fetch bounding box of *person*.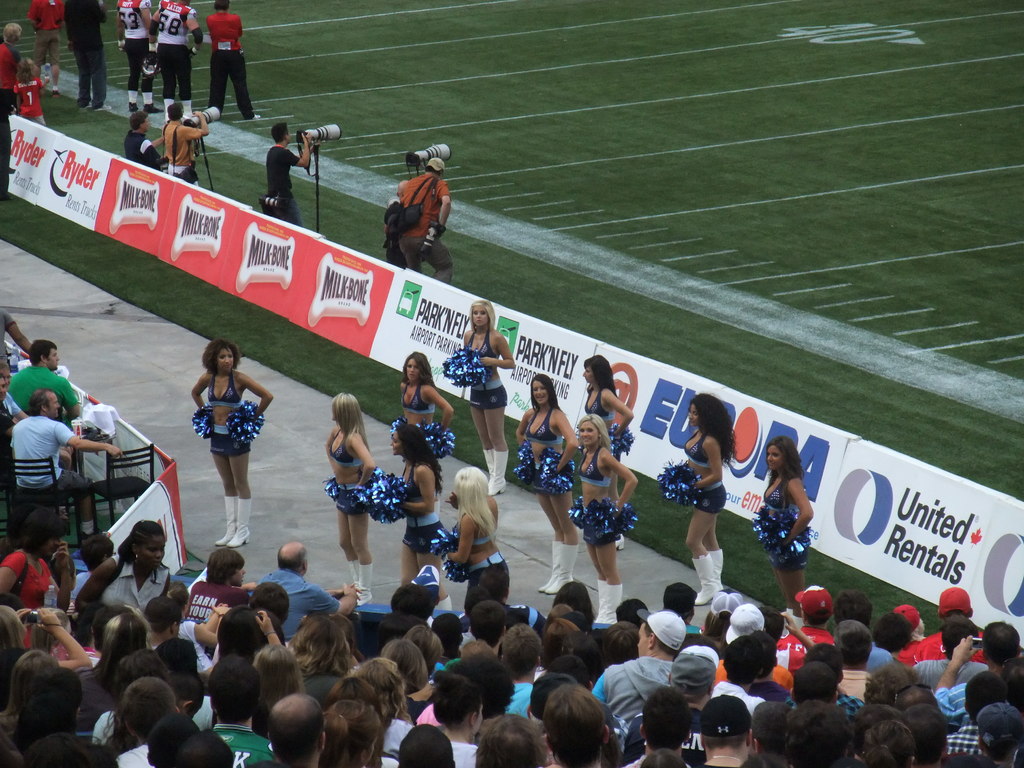
Bbox: bbox=[164, 100, 211, 185].
